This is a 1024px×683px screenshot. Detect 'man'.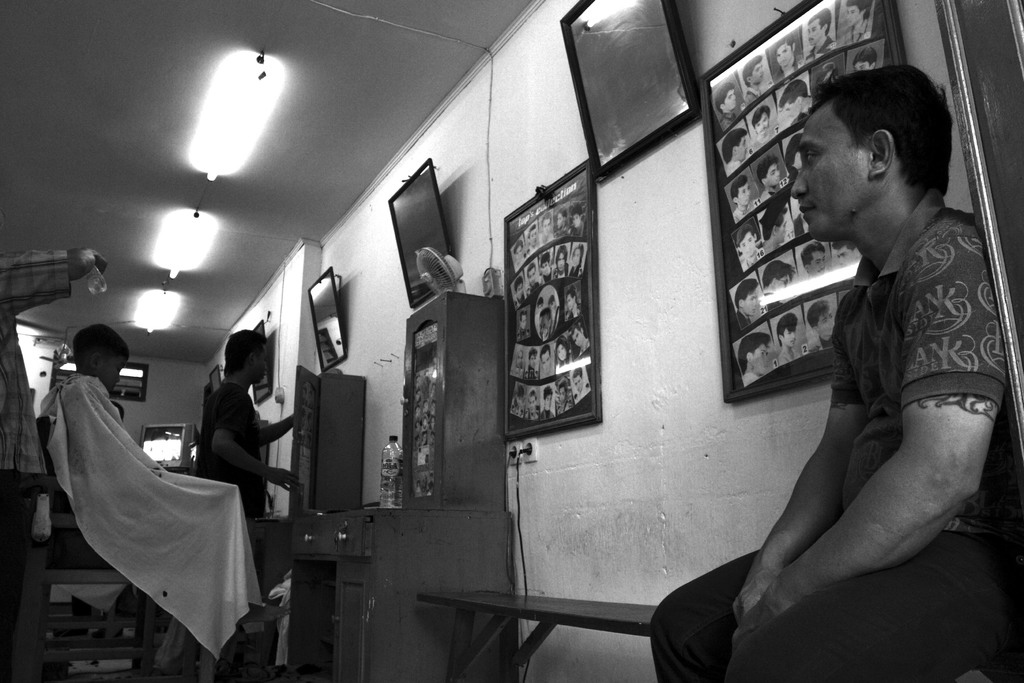
512 274 527 306.
